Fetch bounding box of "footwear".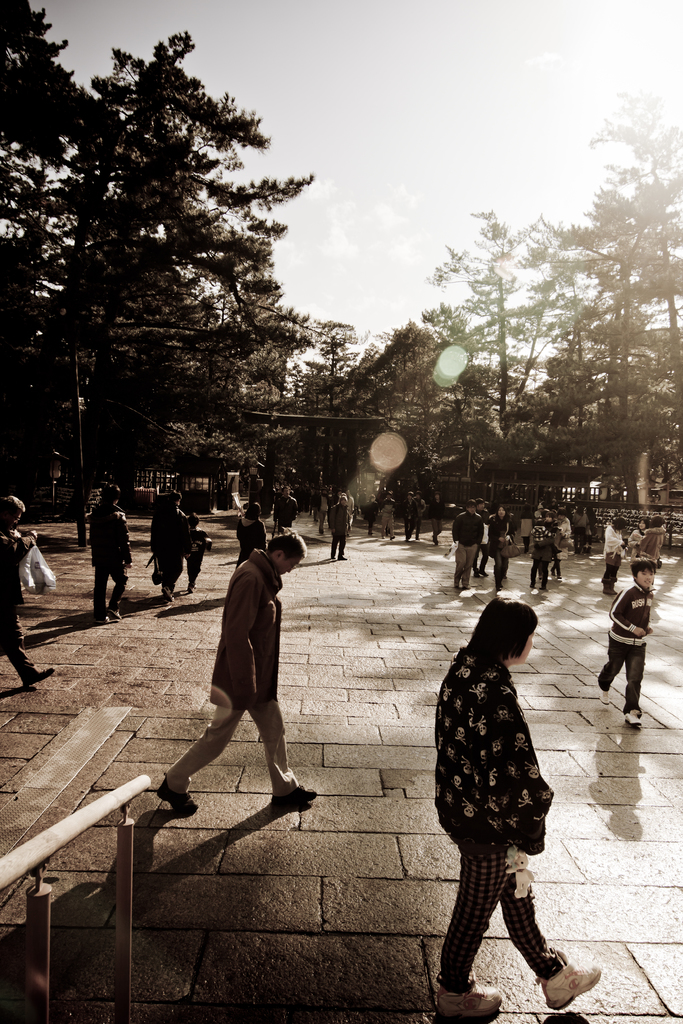
Bbox: bbox=[270, 788, 318, 811].
